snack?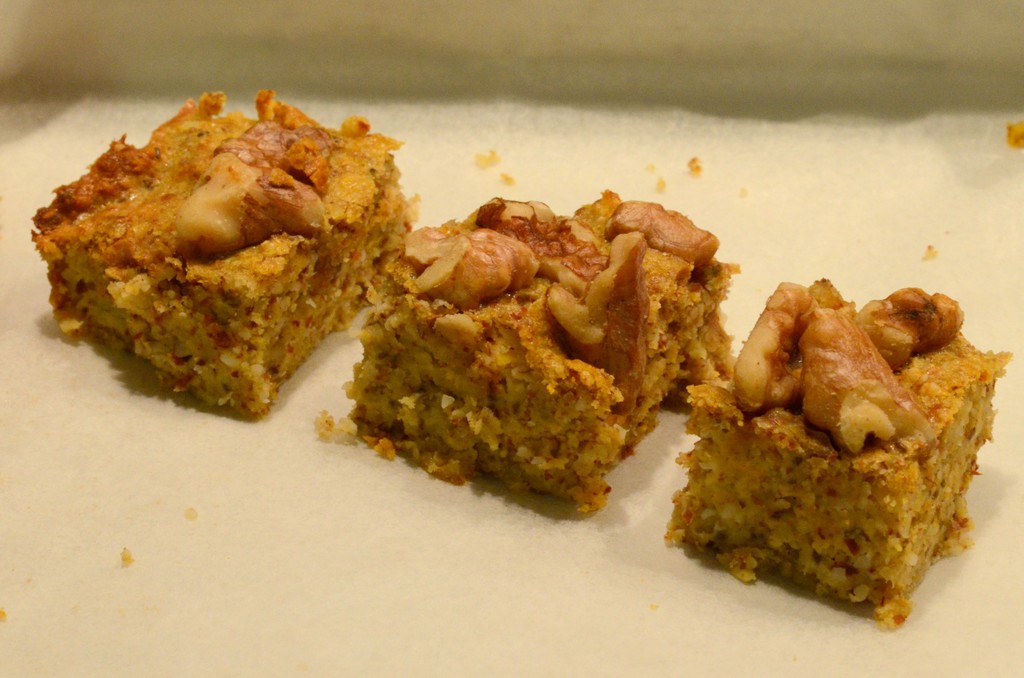
[319, 192, 742, 512]
